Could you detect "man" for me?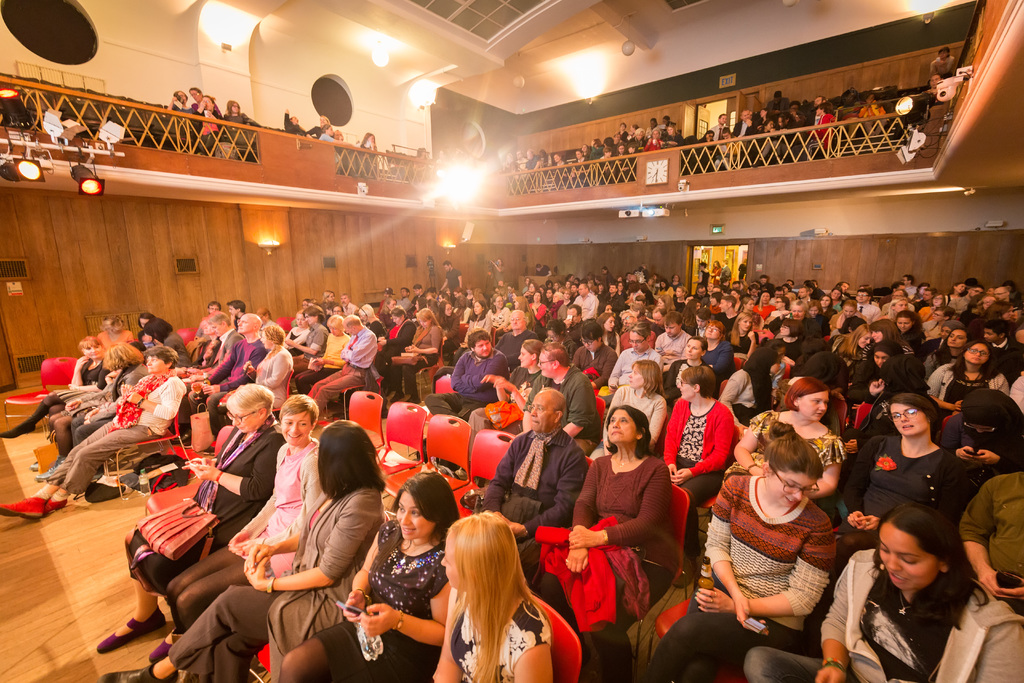
Detection result: (758, 275, 774, 293).
